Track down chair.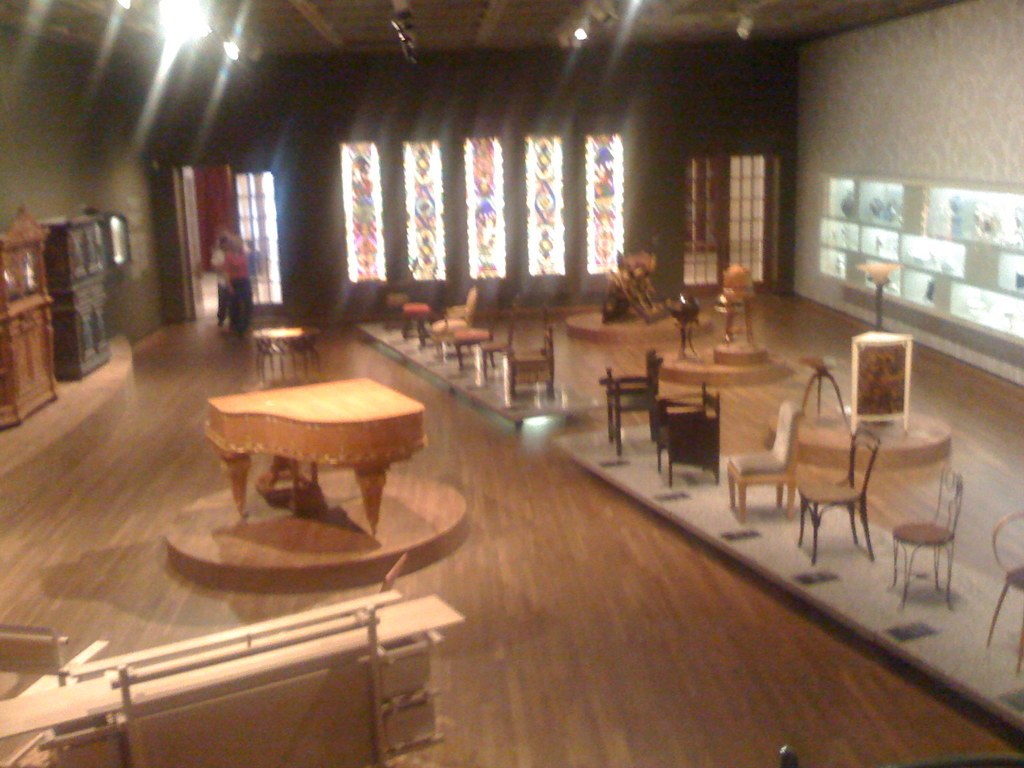
Tracked to (766,367,924,585).
